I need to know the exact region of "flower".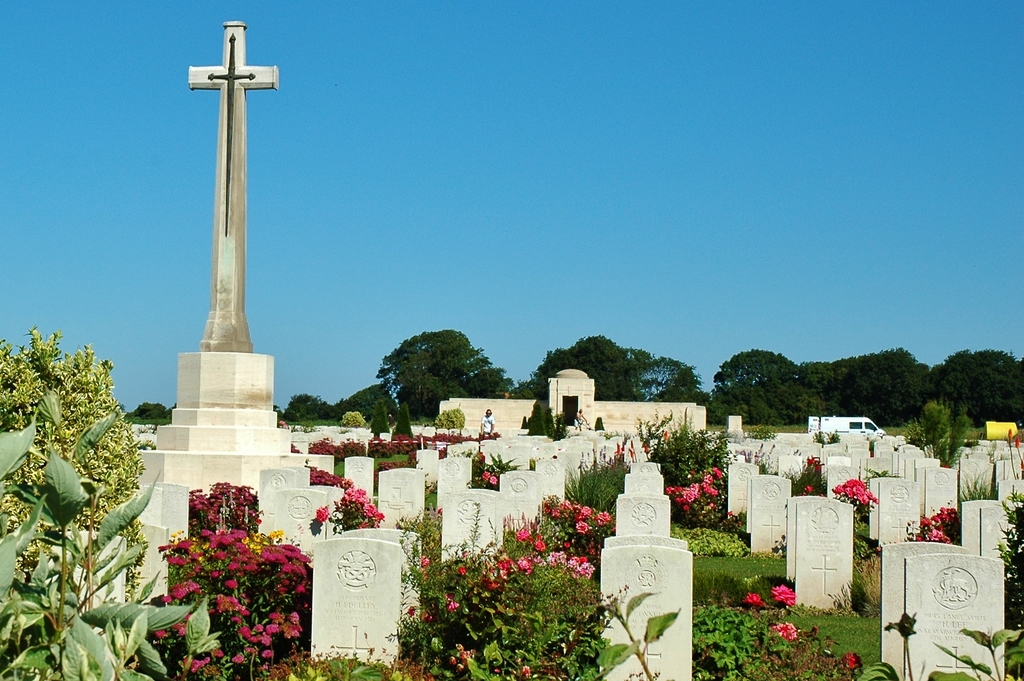
Region: 806,452,819,469.
